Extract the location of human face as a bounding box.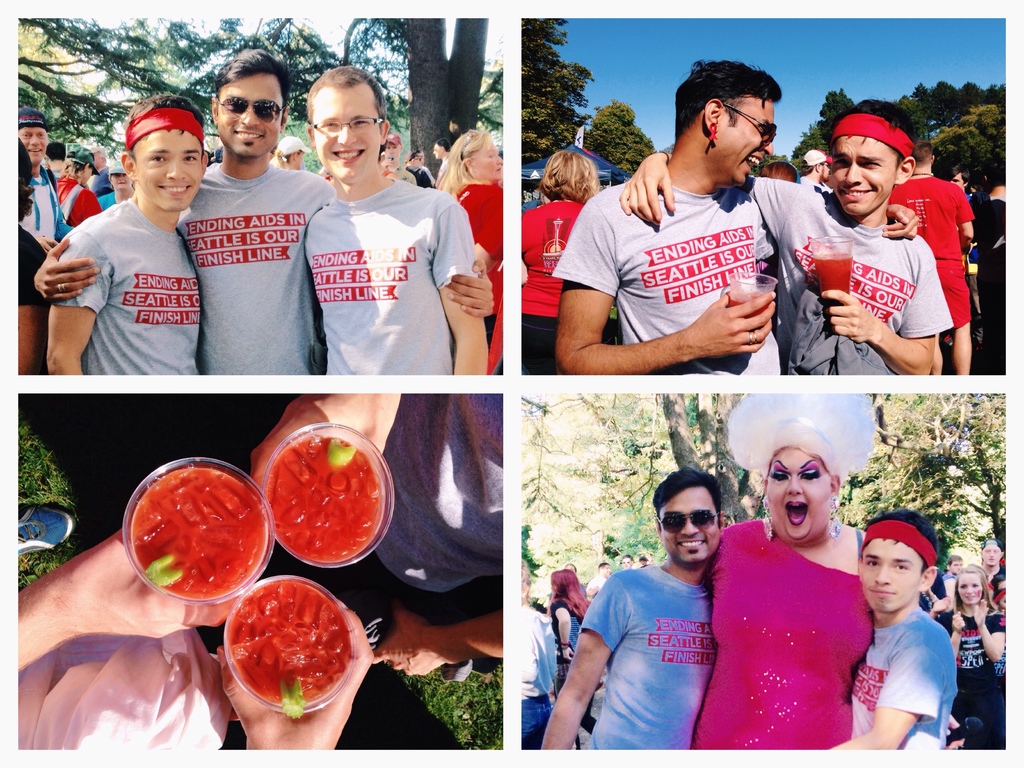
bbox=(382, 140, 401, 160).
